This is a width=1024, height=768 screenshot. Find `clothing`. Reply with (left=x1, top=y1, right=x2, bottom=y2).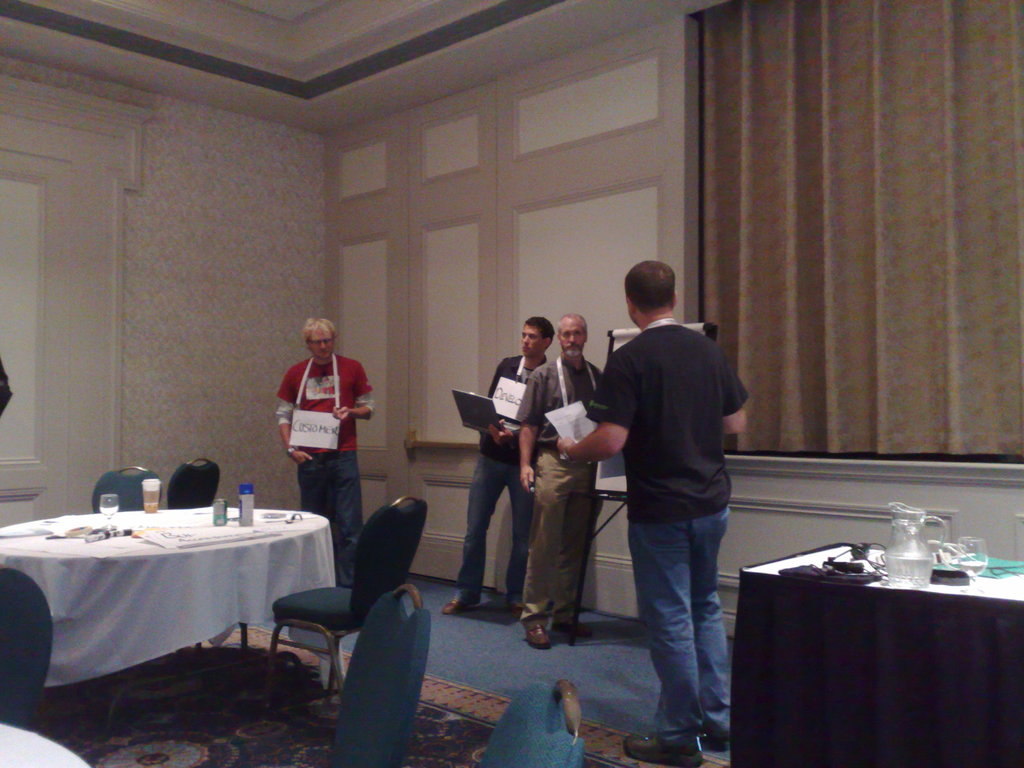
(left=534, top=449, right=598, bottom=623).
